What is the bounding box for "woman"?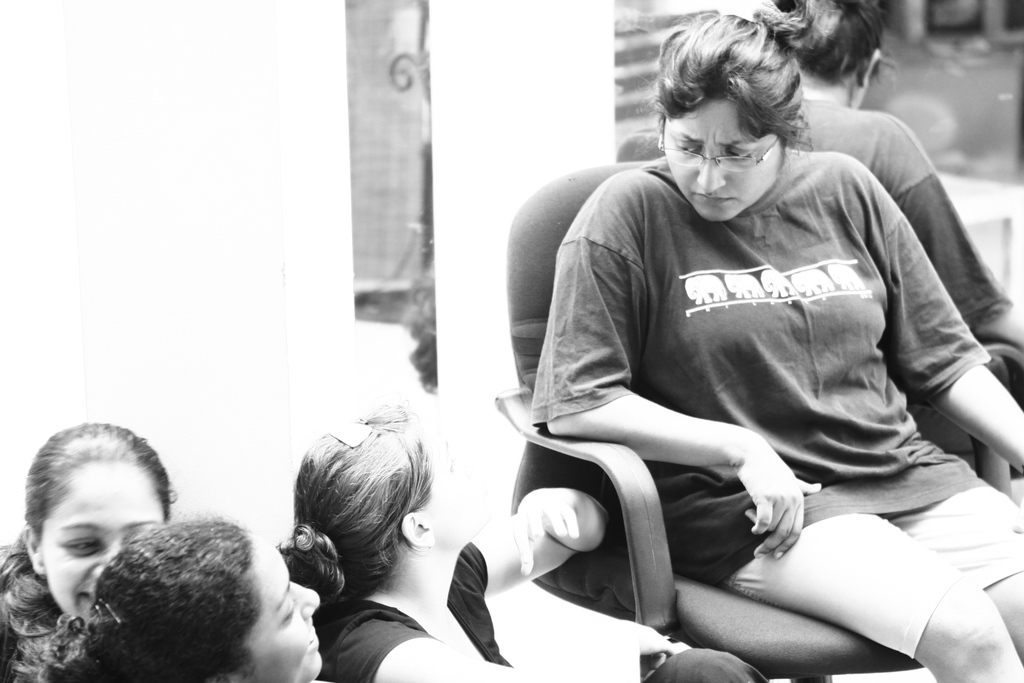
x1=0, y1=419, x2=180, y2=682.
